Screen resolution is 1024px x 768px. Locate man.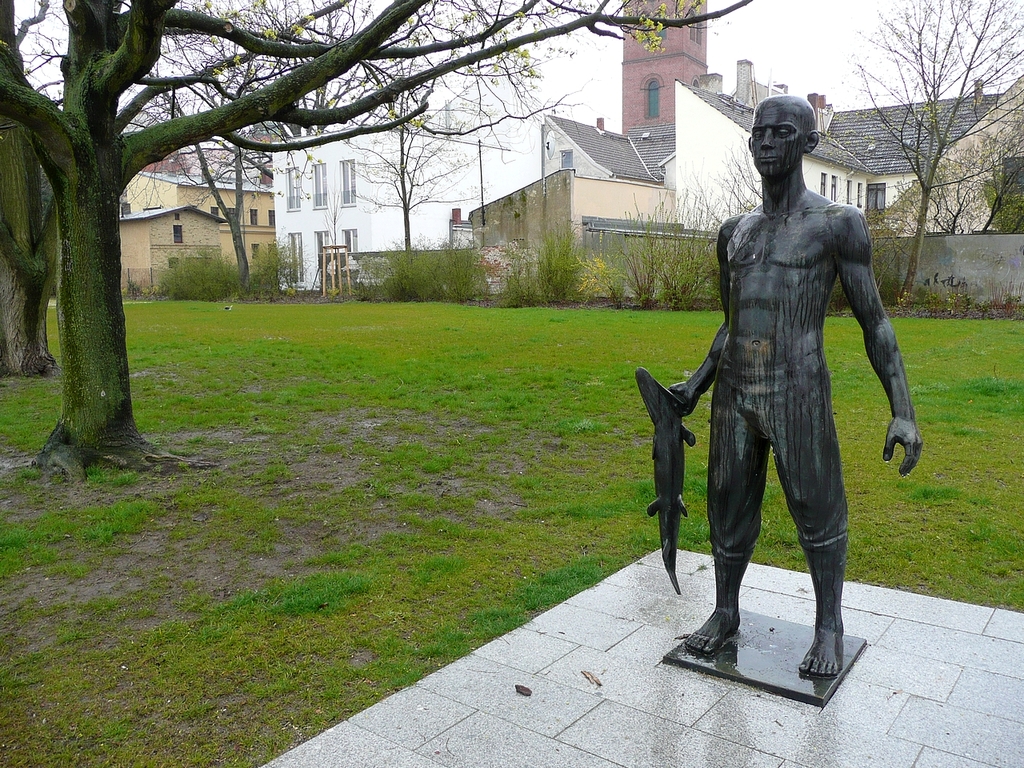
crop(664, 110, 916, 682).
